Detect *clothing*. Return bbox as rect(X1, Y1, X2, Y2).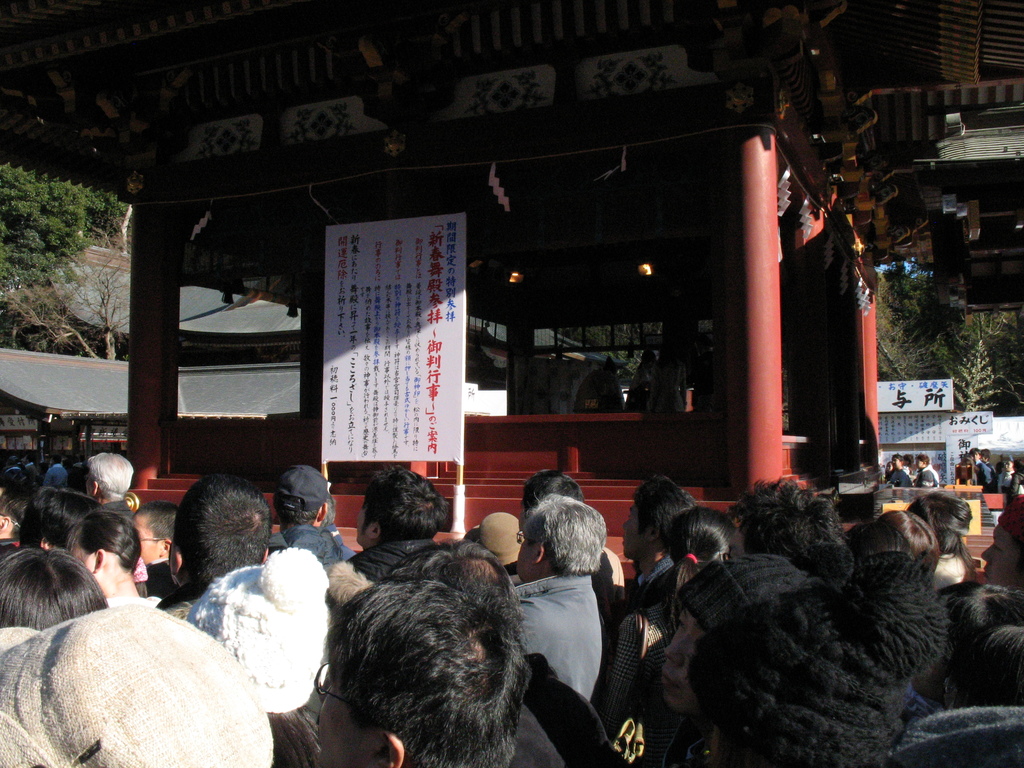
rect(108, 586, 170, 627).
